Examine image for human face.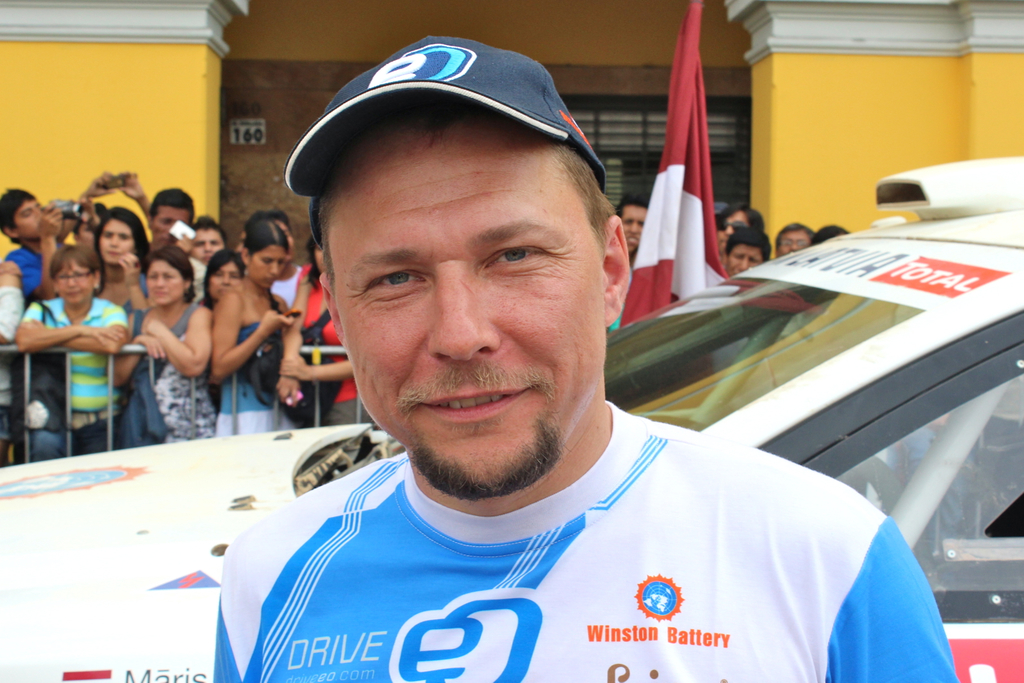
Examination result: Rect(247, 246, 283, 287).
